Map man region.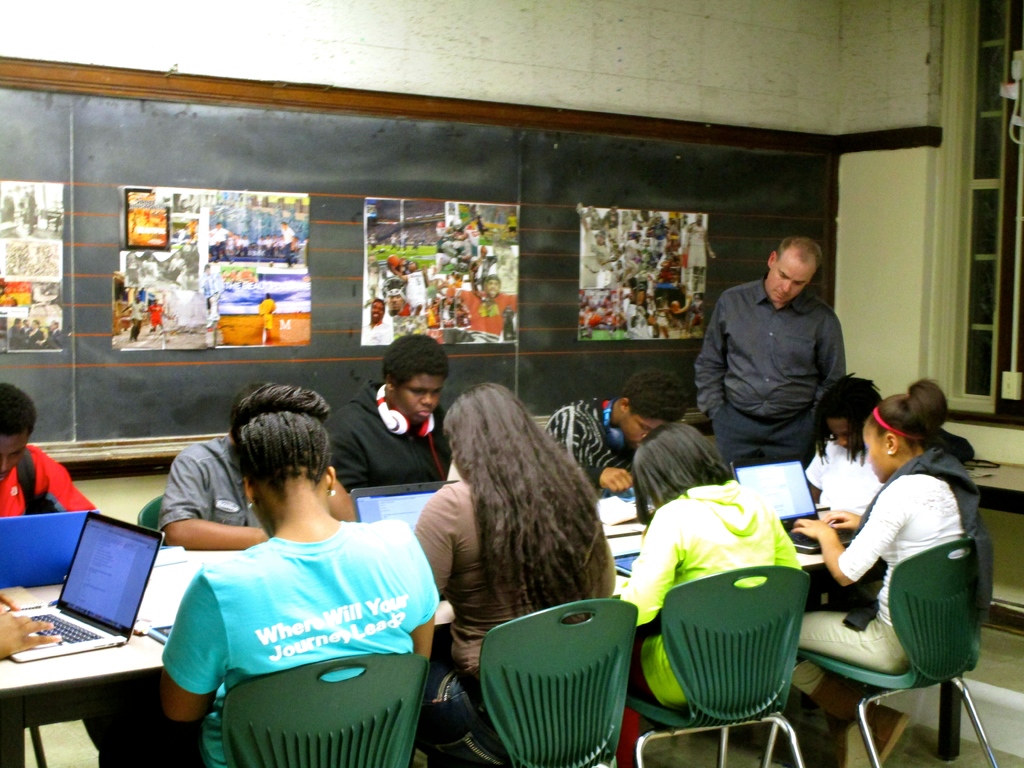
Mapped to BBox(687, 212, 715, 291).
